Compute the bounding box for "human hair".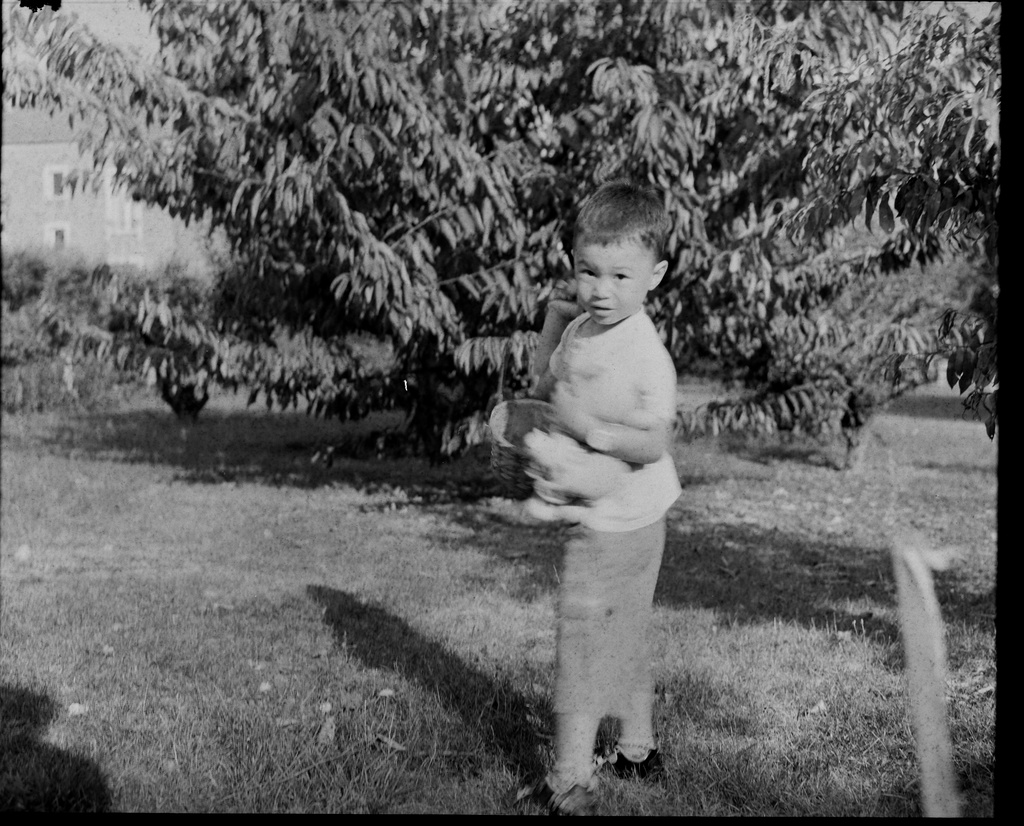
{"left": 568, "top": 183, "right": 680, "bottom": 275}.
